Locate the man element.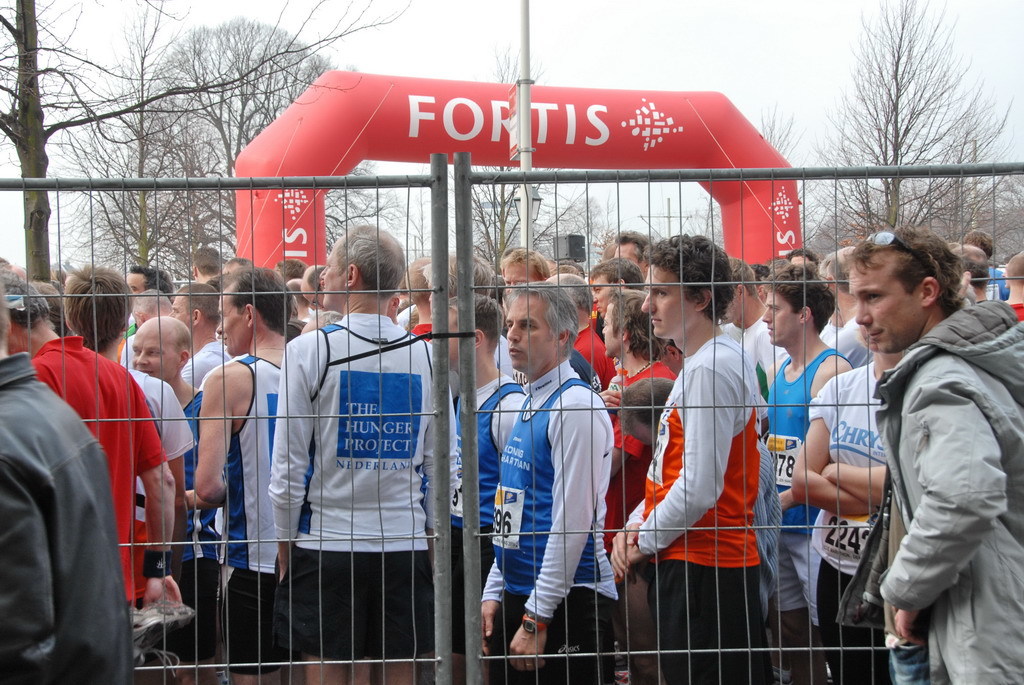
Element bbox: Rect(186, 244, 227, 284).
